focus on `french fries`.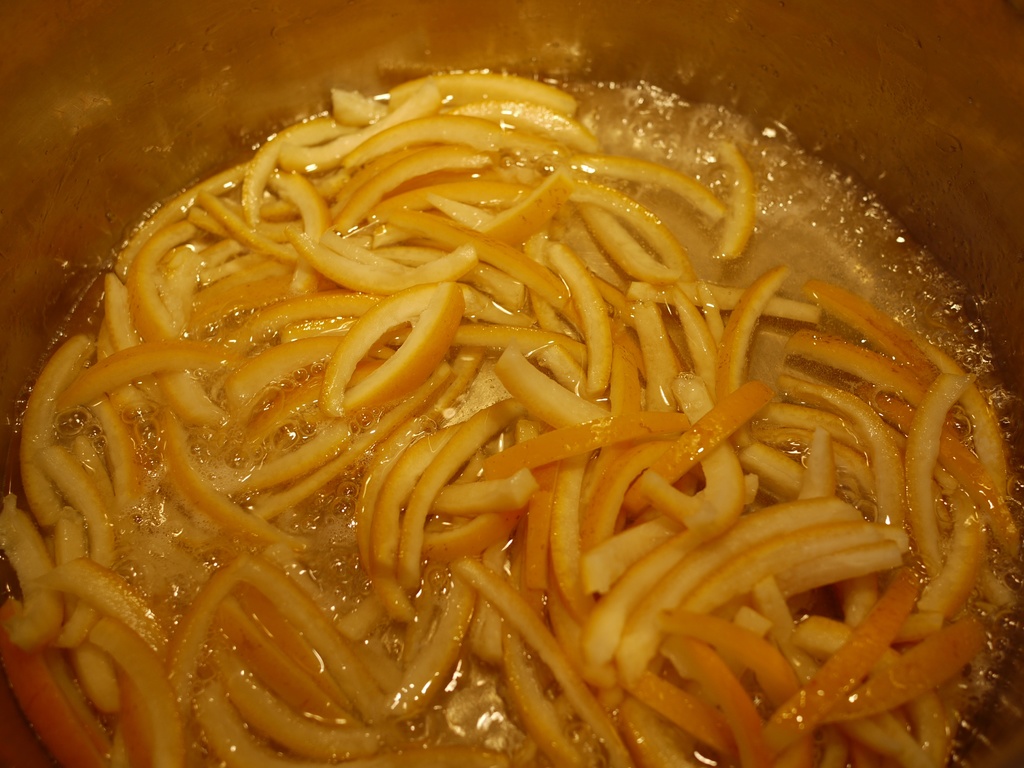
Focused at detection(267, 169, 329, 234).
